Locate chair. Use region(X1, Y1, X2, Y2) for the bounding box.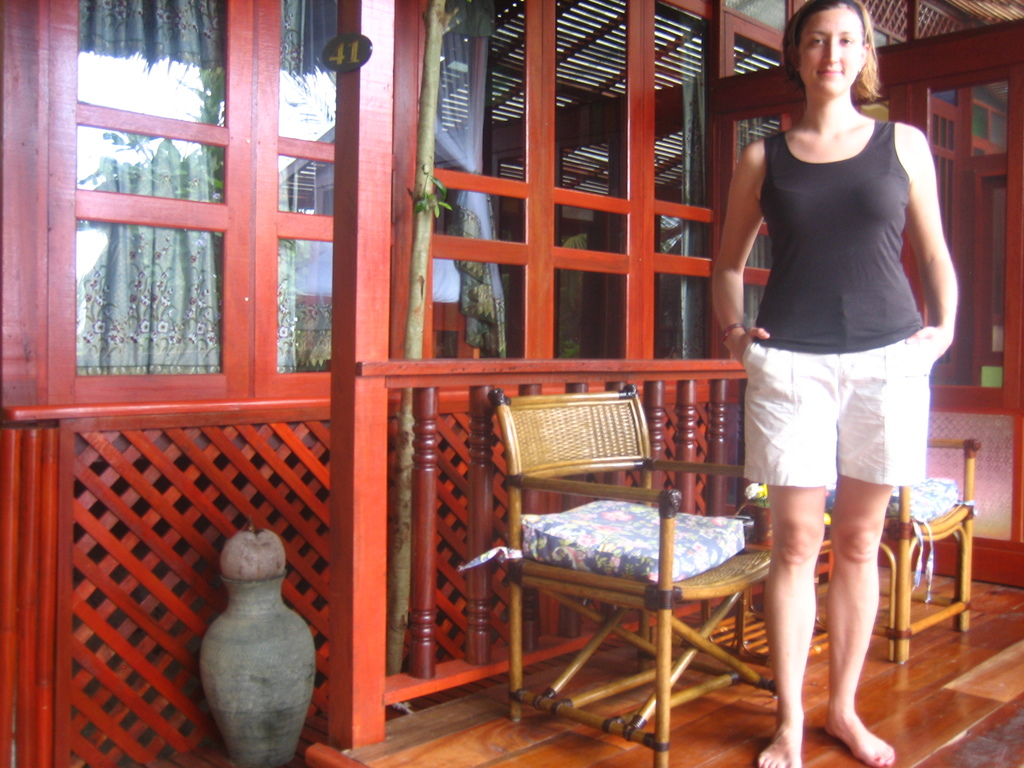
region(728, 434, 980, 664).
